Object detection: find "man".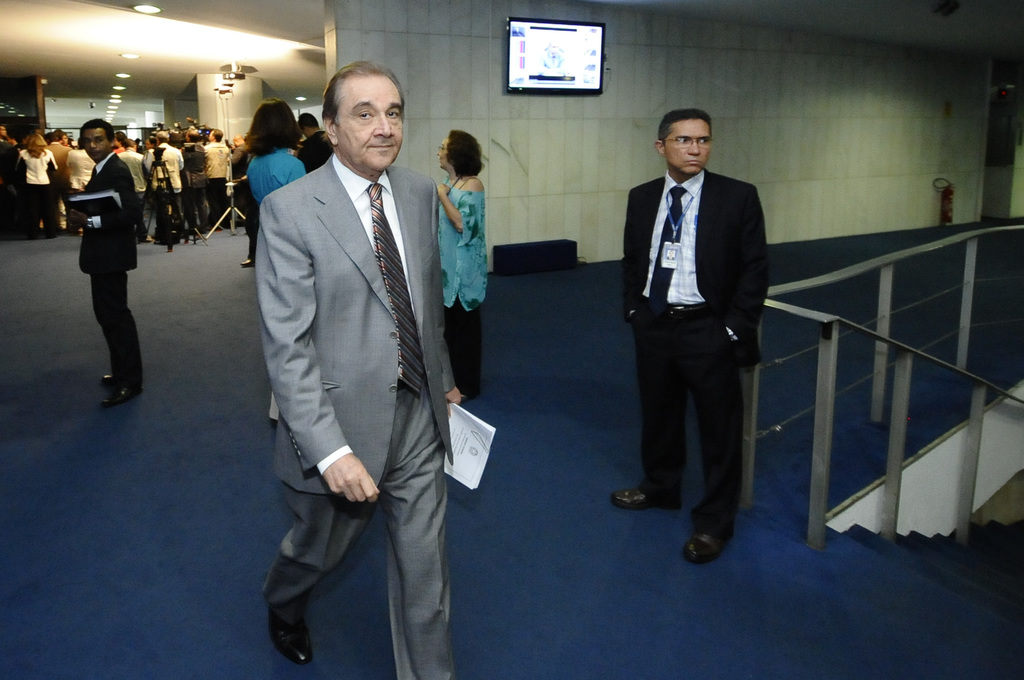
228 132 258 231.
